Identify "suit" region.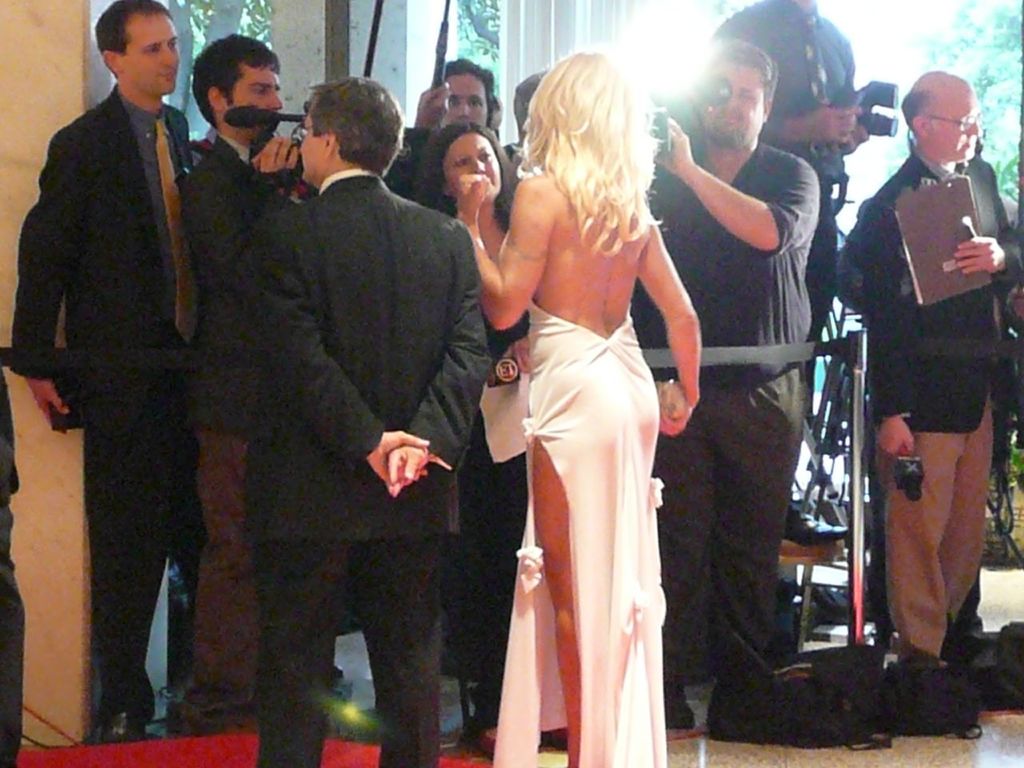
Region: detection(179, 133, 311, 709).
